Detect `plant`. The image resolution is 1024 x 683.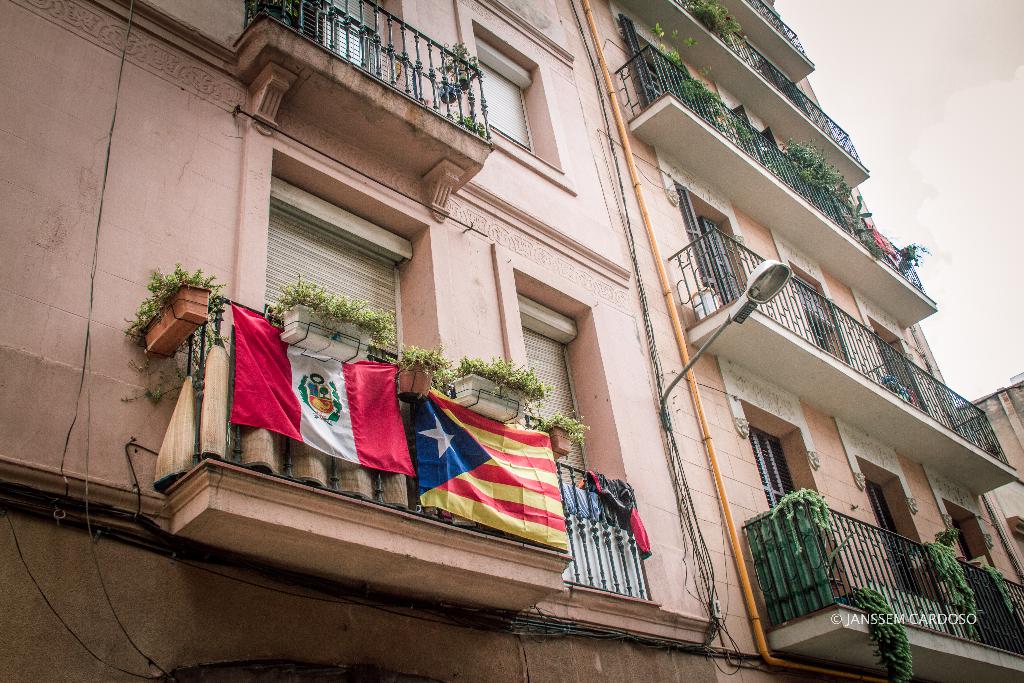
locate(438, 38, 479, 73).
